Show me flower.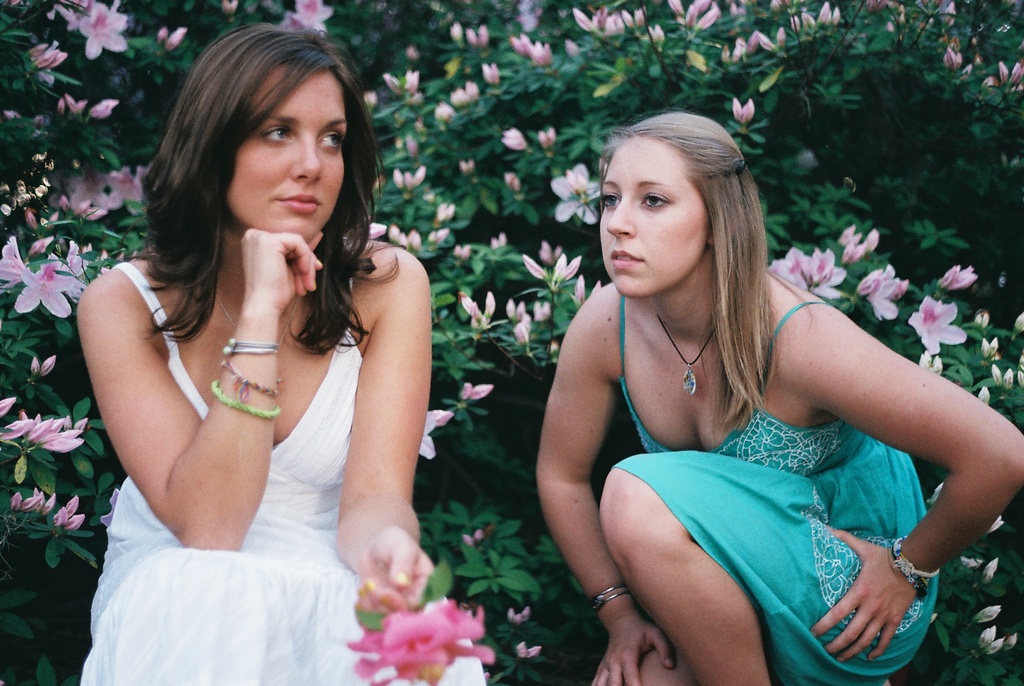
flower is here: bbox=[350, 599, 504, 685].
